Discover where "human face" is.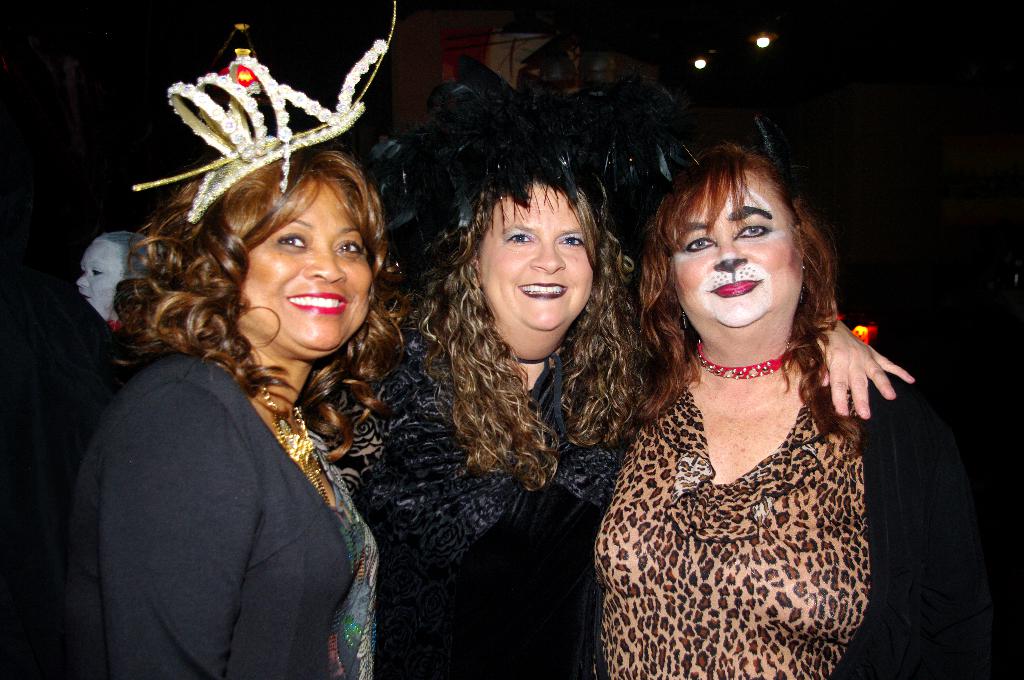
Discovered at 473/178/595/334.
